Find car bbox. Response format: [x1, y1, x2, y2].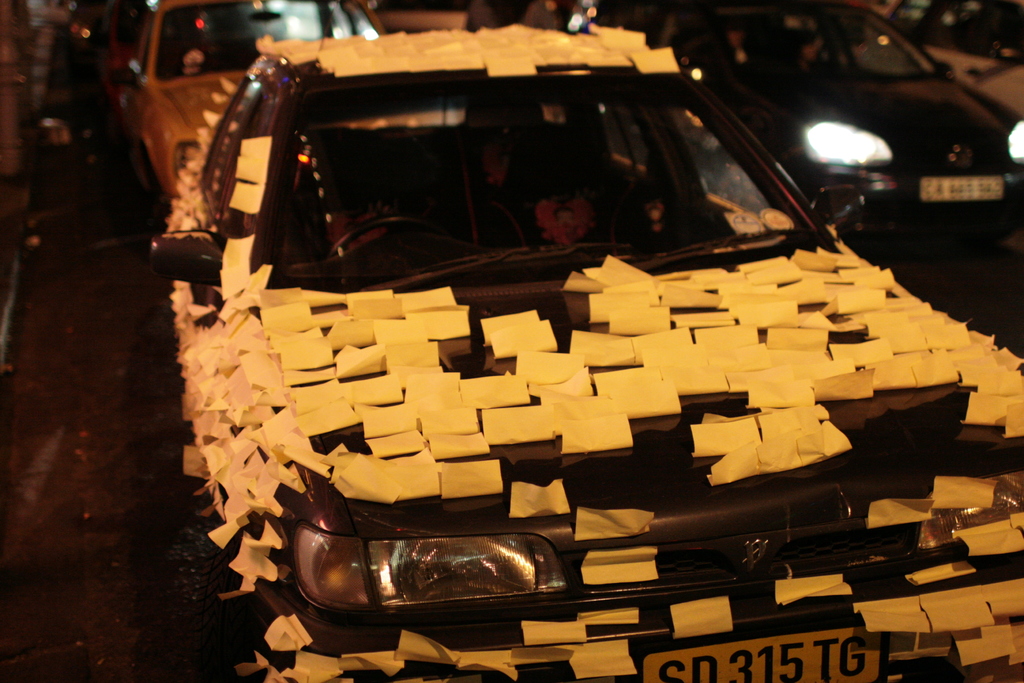
[141, 15, 1023, 682].
